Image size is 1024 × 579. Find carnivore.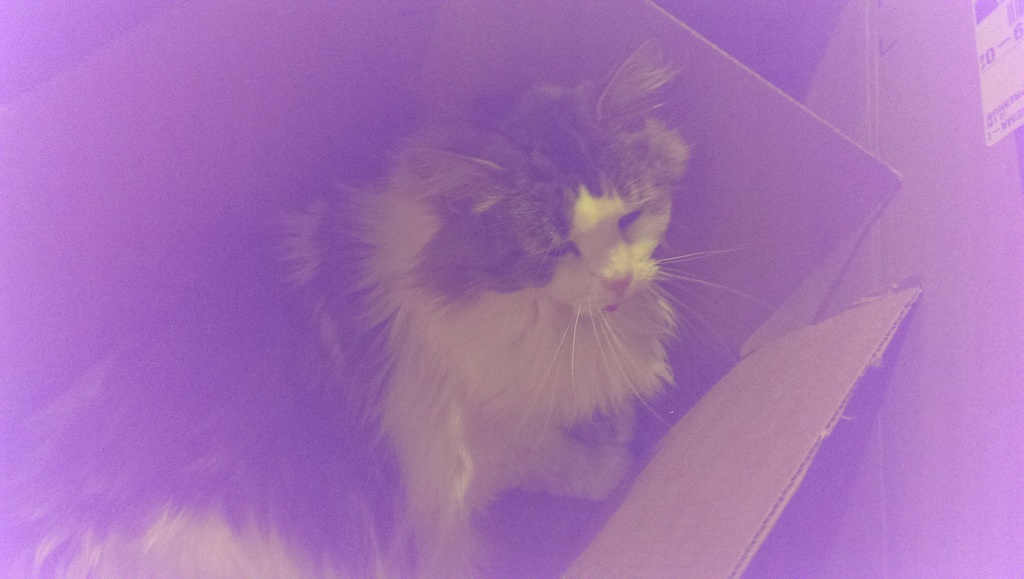
bbox=[0, 22, 771, 578].
